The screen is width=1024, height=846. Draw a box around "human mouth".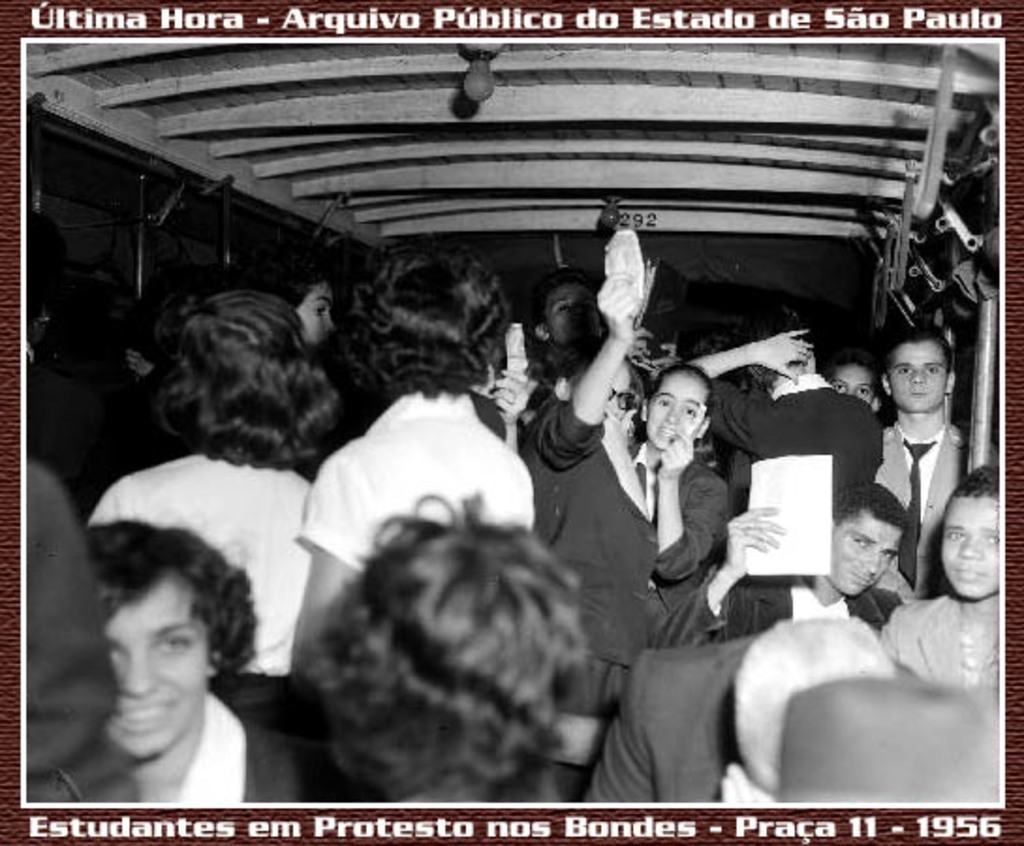
[656, 417, 682, 436].
